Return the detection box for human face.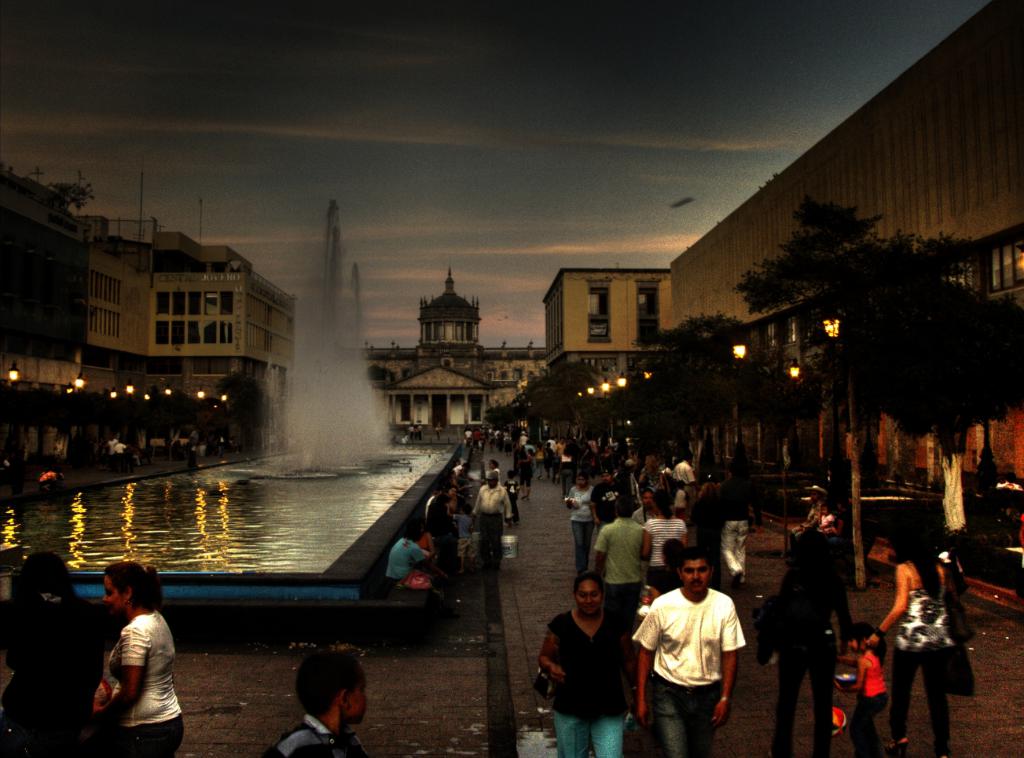
bbox=(90, 566, 126, 624).
